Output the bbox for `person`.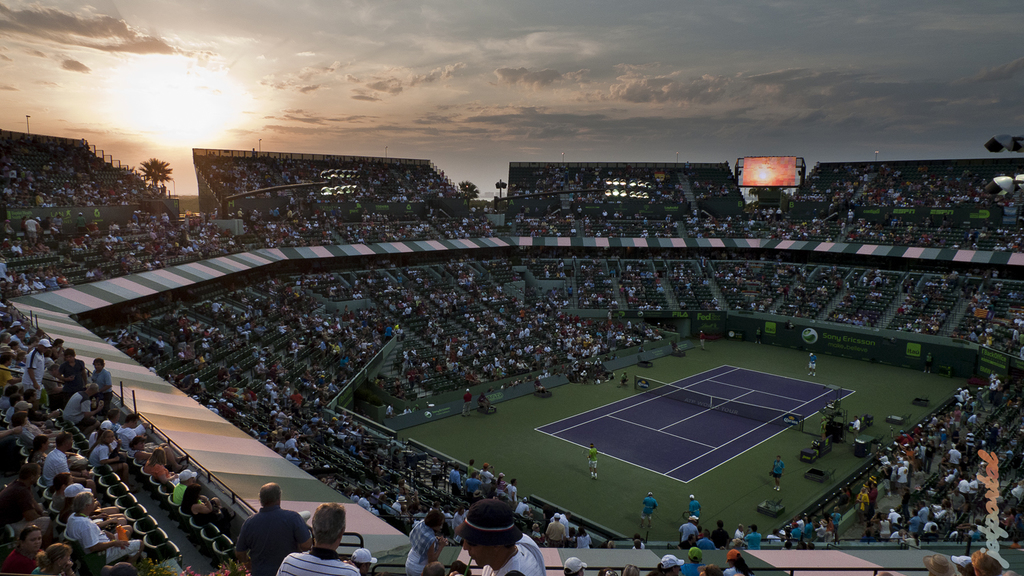
l=685, t=495, r=701, b=525.
